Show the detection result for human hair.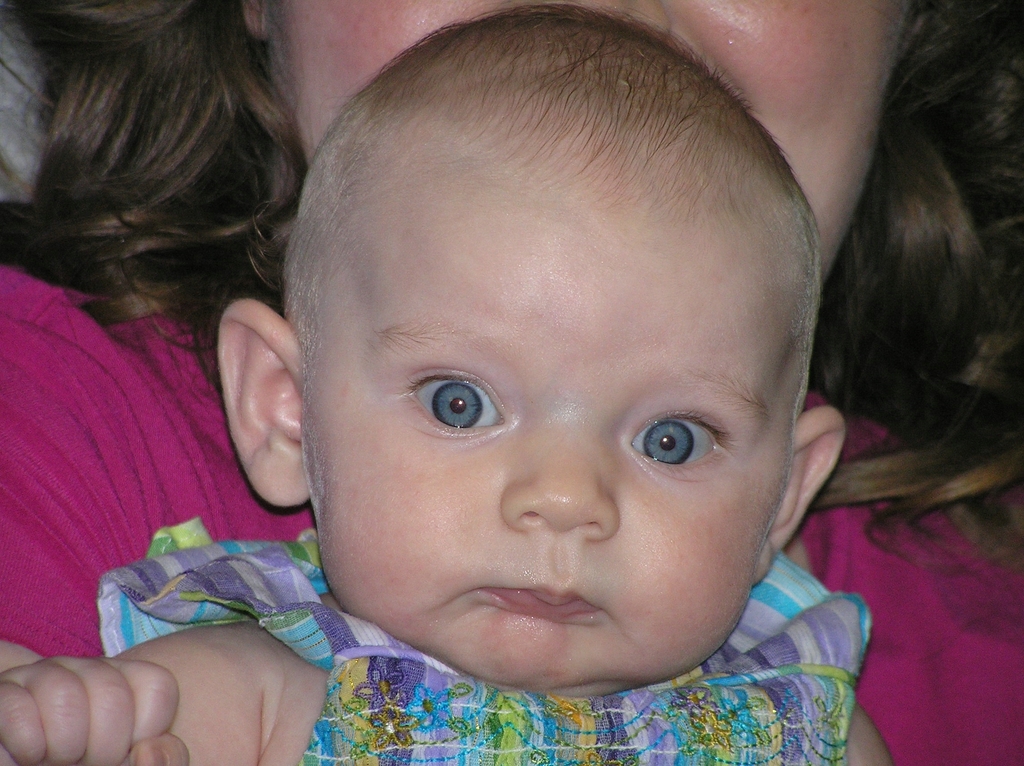
0,0,1023,645.
